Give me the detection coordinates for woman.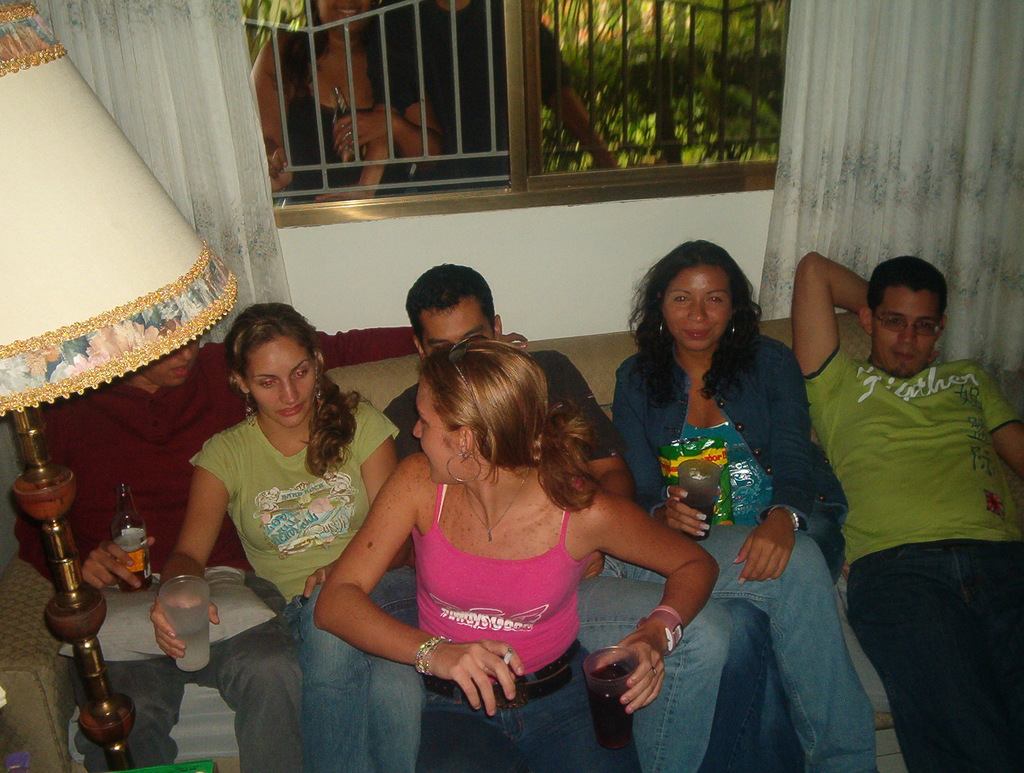
crop(610, 236, 883, 772).
